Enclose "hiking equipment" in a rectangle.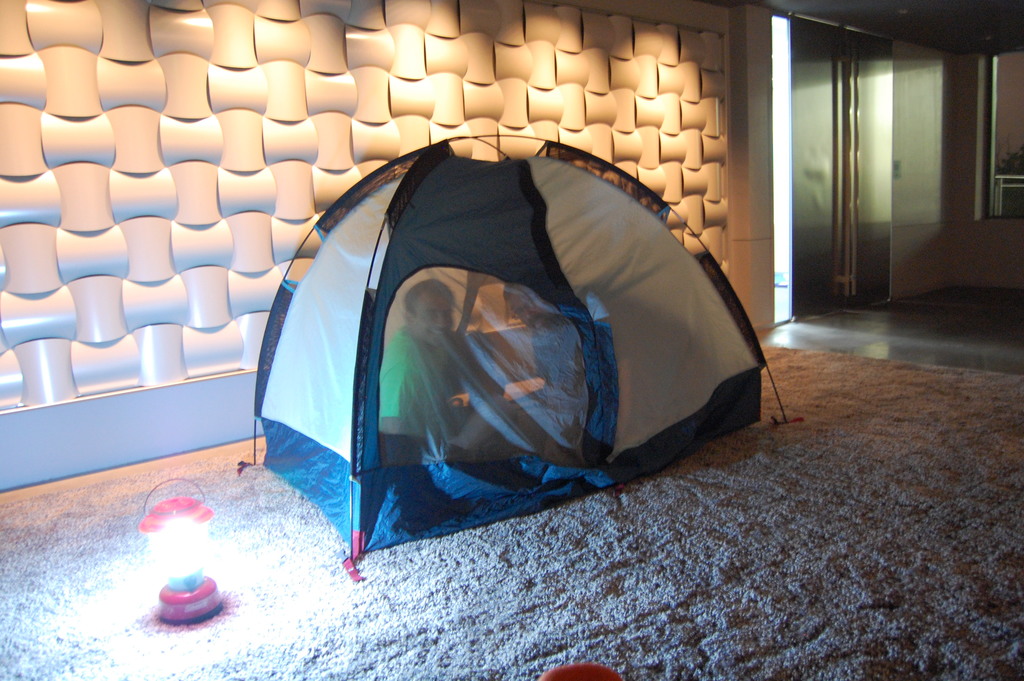
241, 133, 803, 582.
